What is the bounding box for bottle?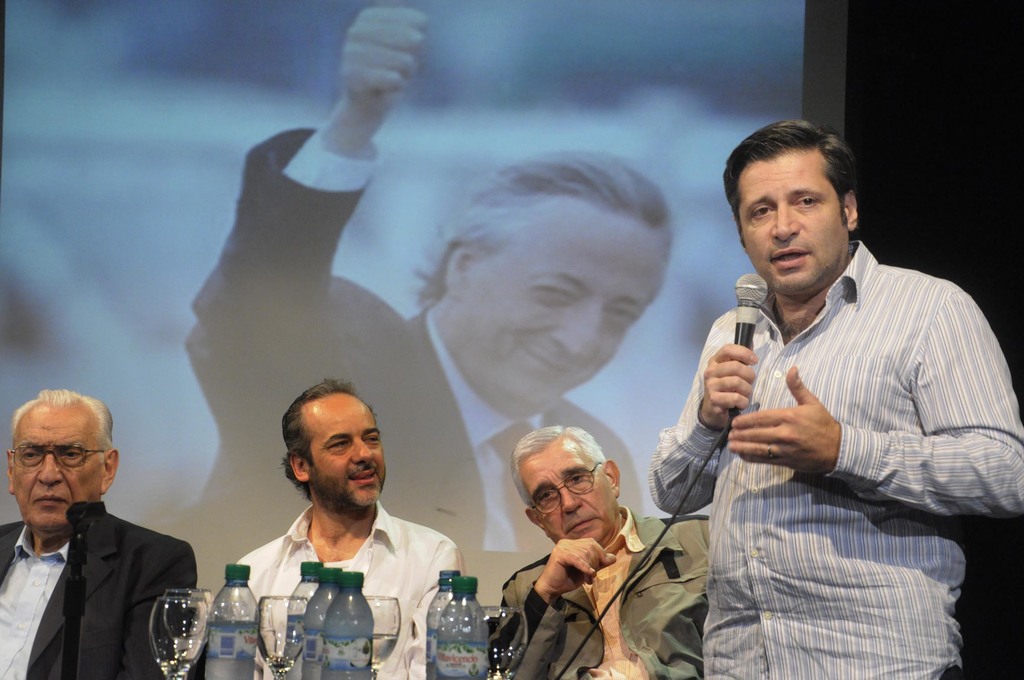
425, 569, 461, 679.
